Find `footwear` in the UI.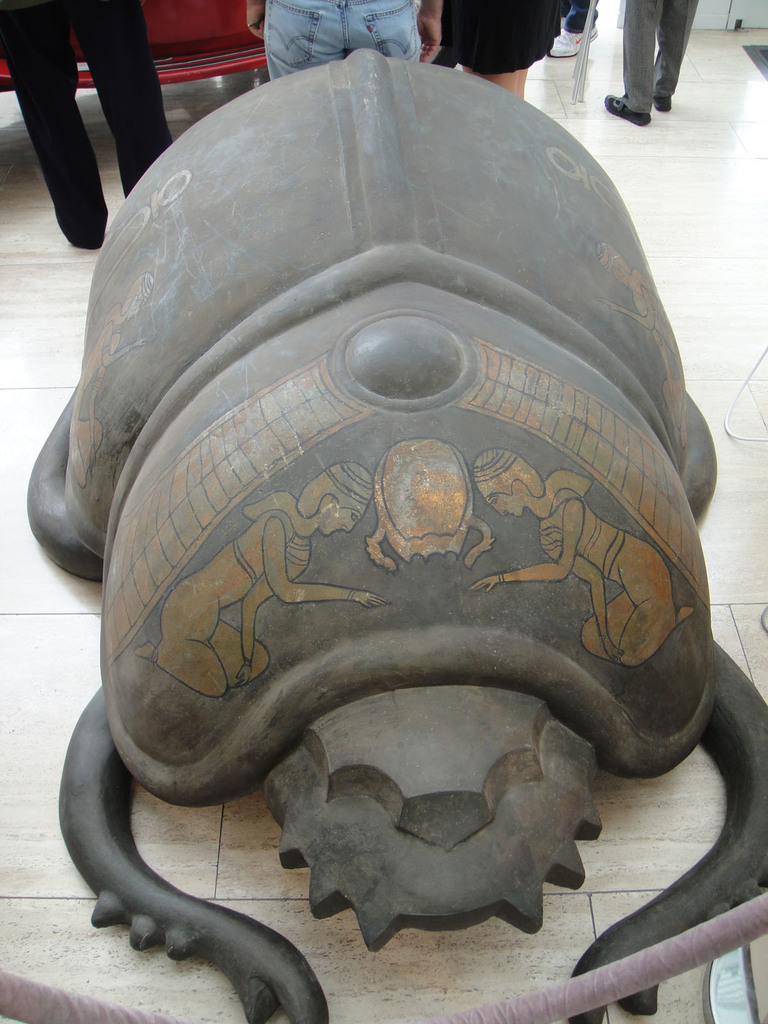
UI element at bbox(548, 25, 598, 56).
